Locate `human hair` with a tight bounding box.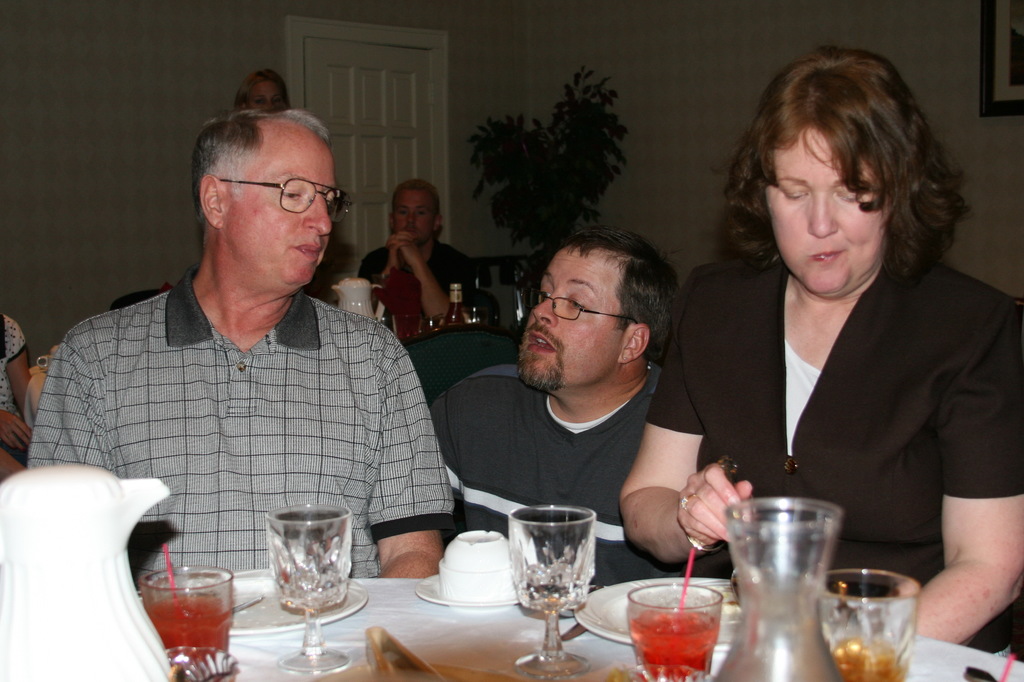
[x1=745, y1=42, x2=957, y2=299].
